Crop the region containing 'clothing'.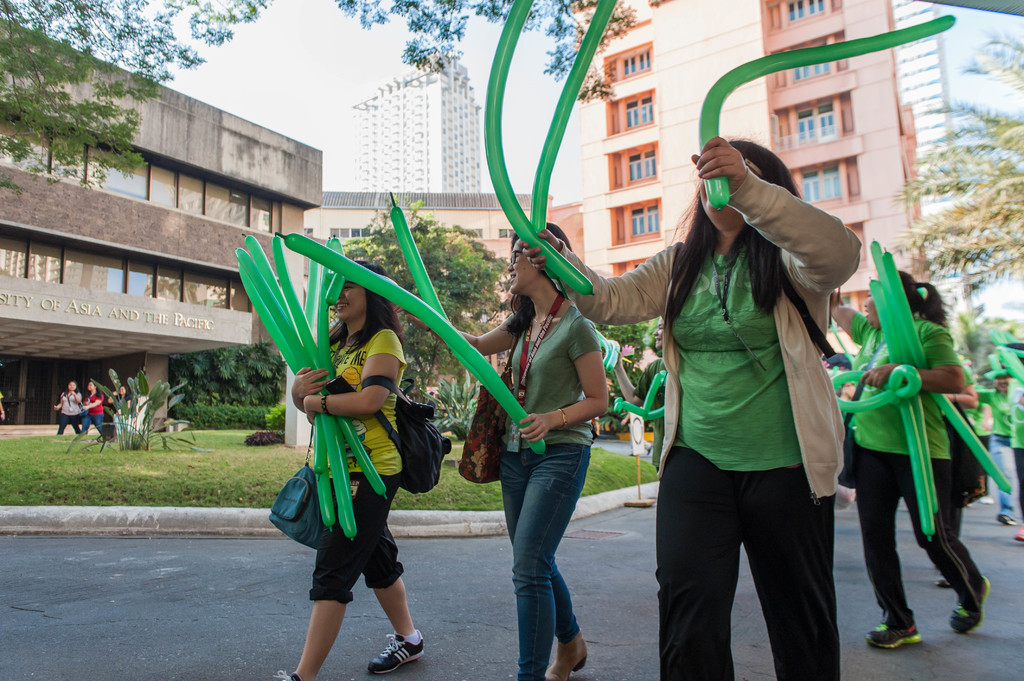
Crop region: region(499, 302, 602, 680).
